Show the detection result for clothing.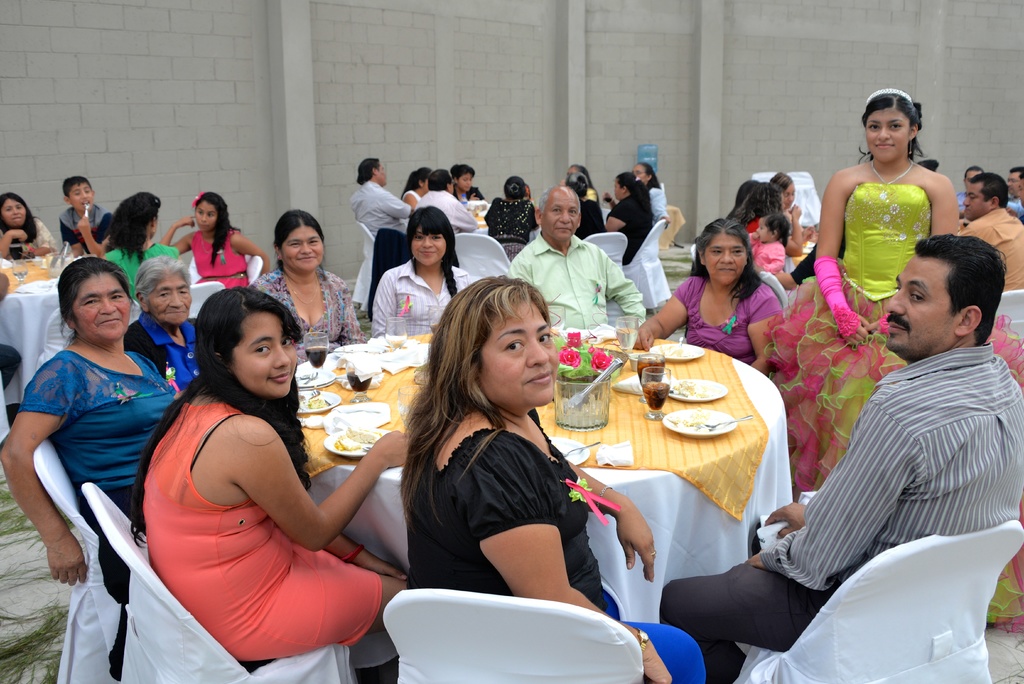
[x1=750, y1=237, x2=784, y2=277].
